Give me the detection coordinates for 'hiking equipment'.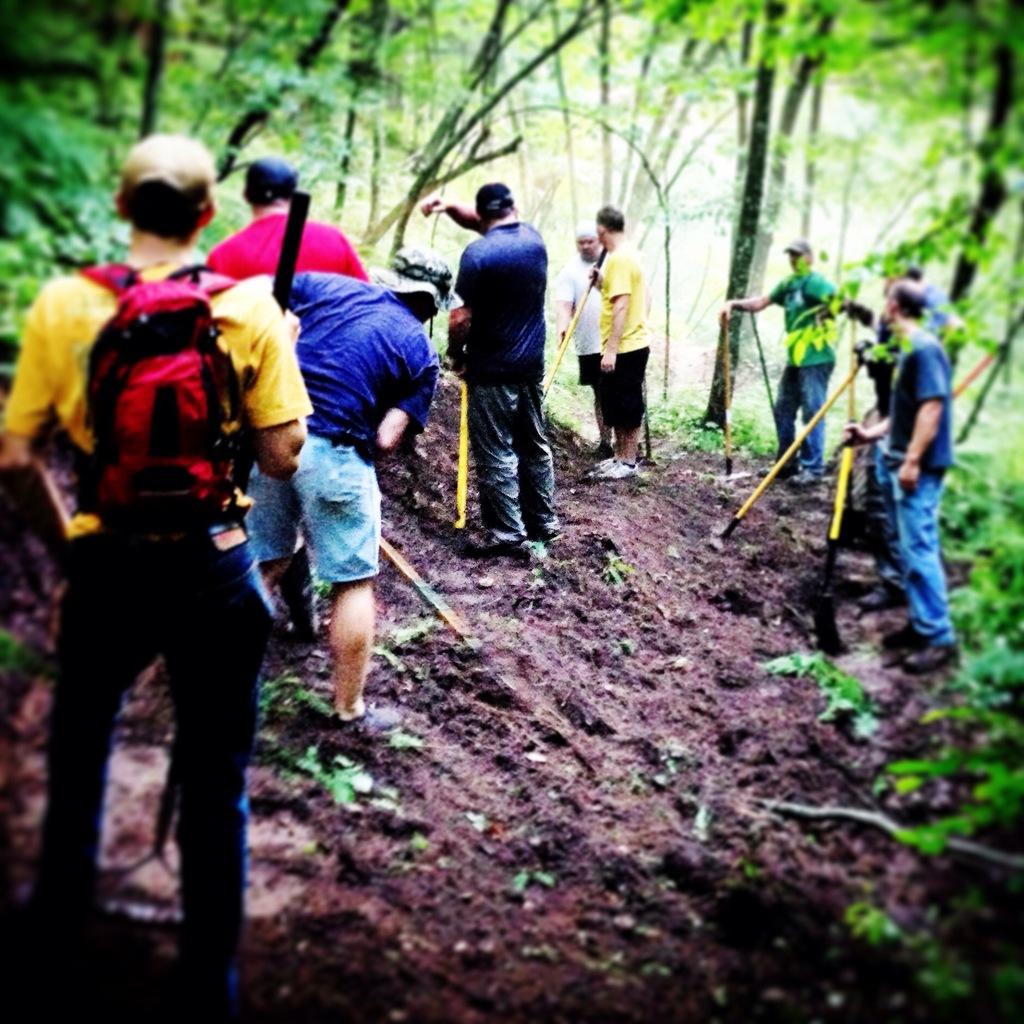
78/259/239/556.
